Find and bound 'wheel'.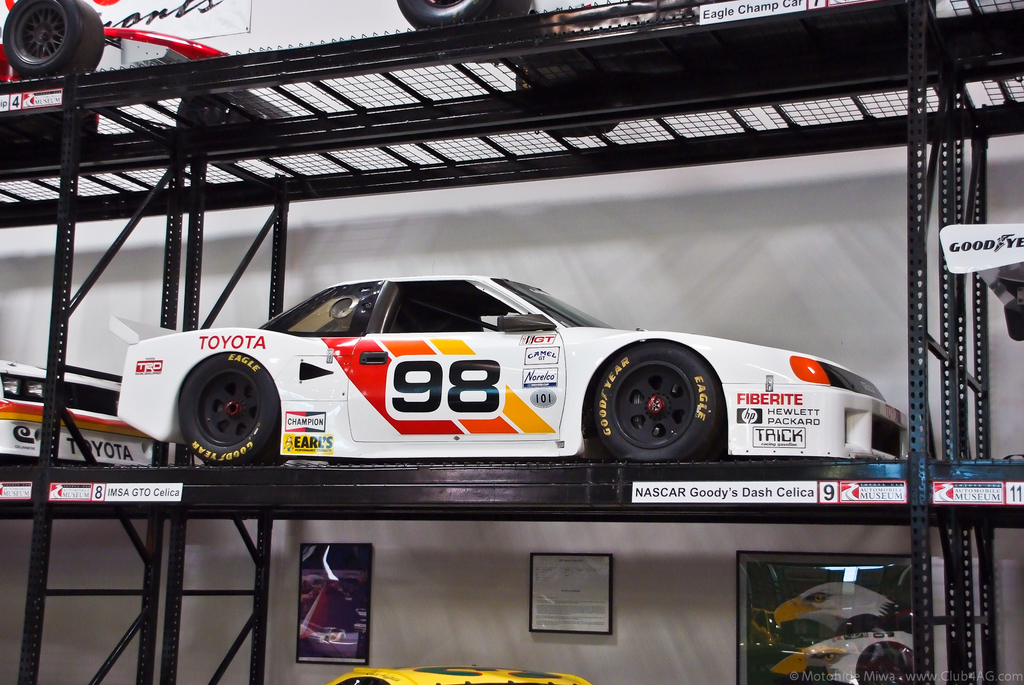
Bound: BBox(178, 351, 290, 467).
